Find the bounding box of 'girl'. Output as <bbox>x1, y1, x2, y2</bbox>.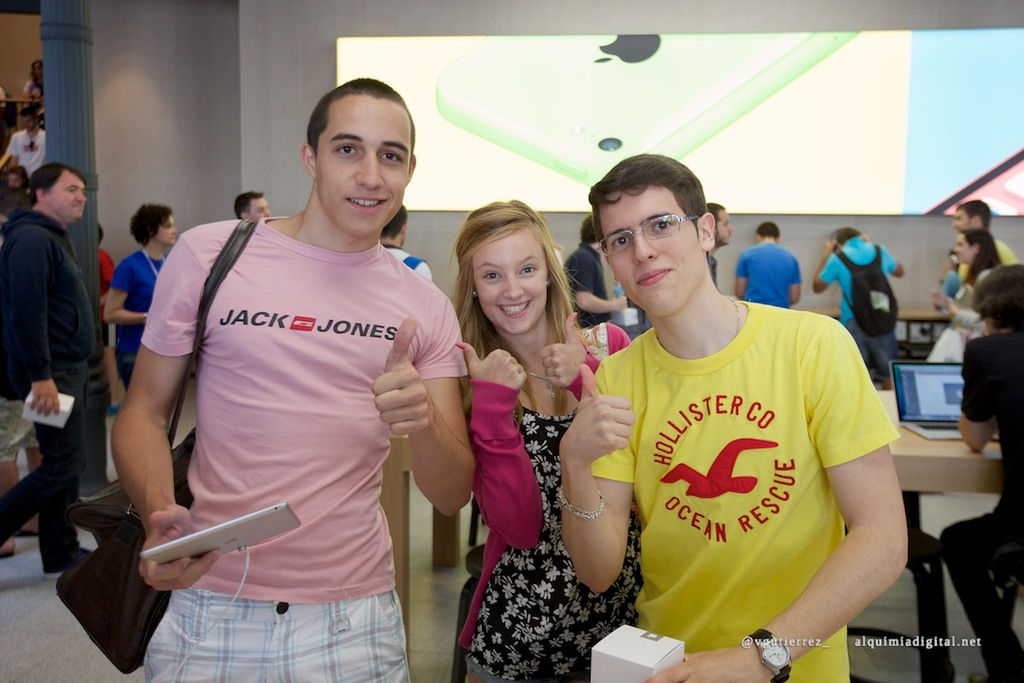
<bbox>102, 201, 185, 388</bbox>.
